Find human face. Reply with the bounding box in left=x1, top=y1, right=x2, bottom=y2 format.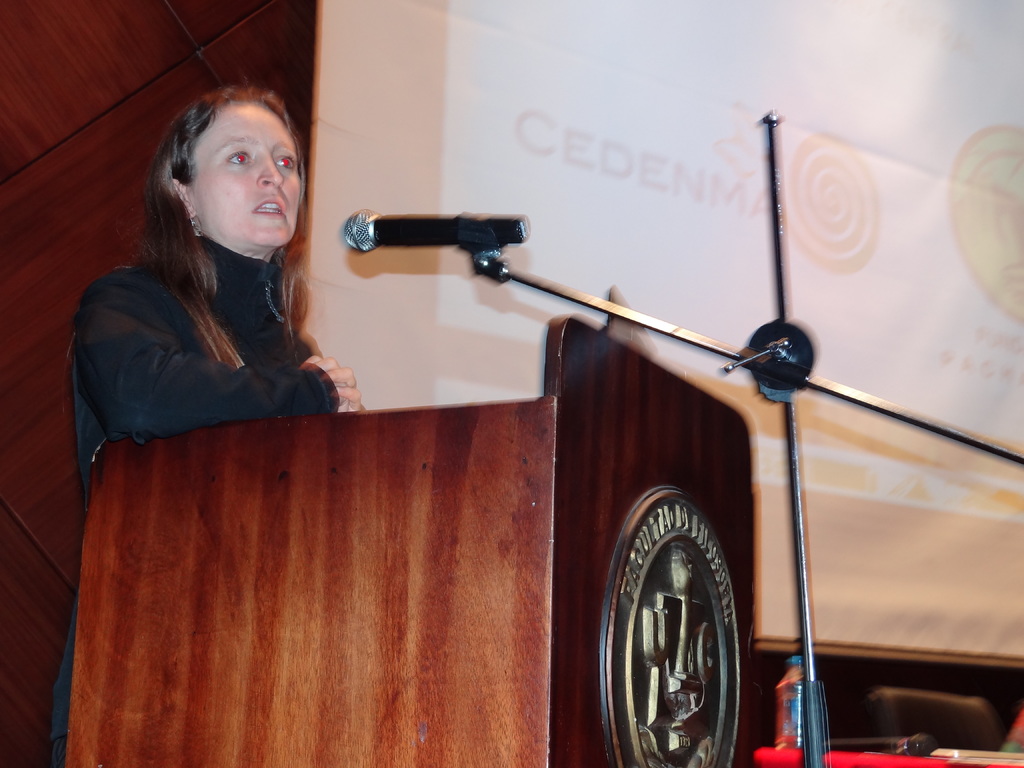
left=200, top=104, right=302, bottom=246.
